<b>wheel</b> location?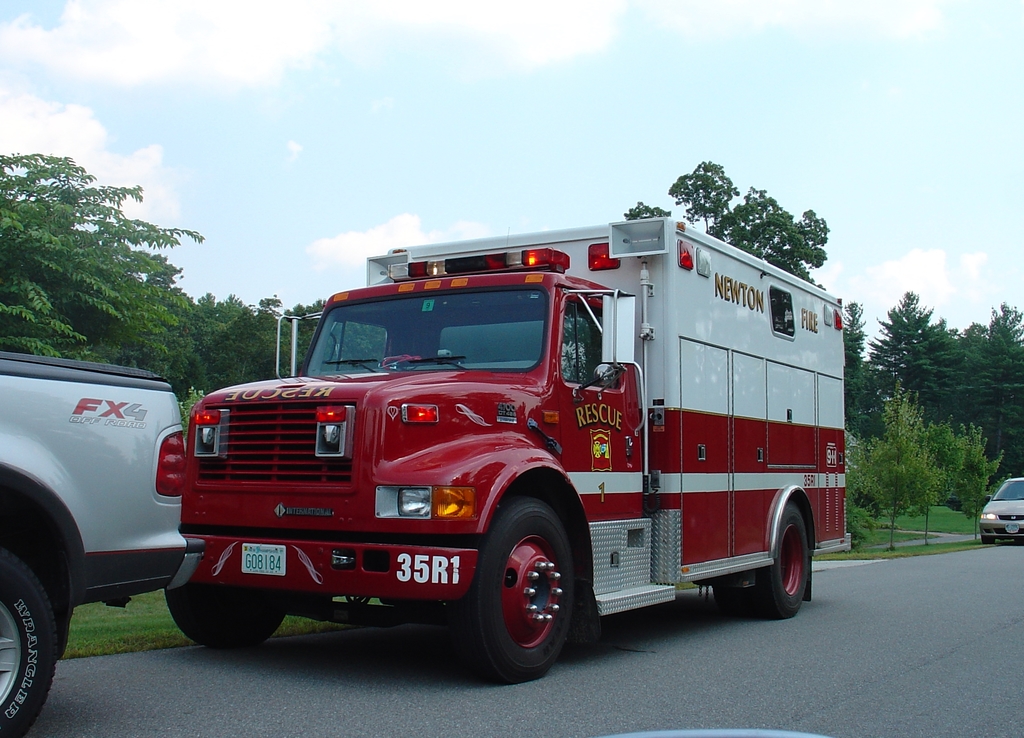
bbox=(712, 588, 756, 617)
